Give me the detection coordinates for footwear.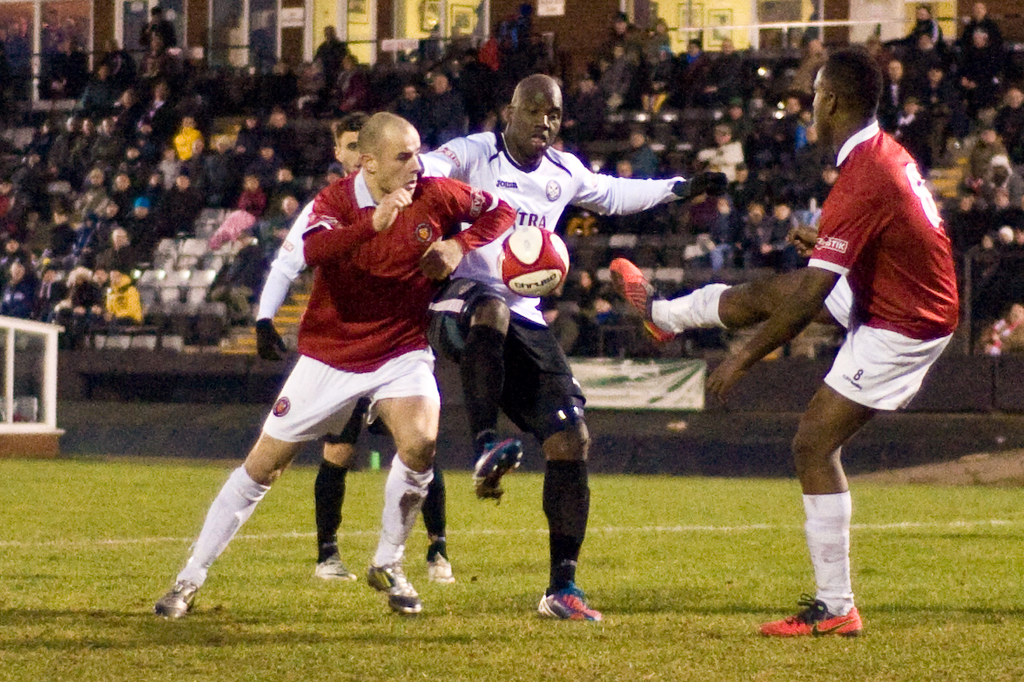
region(428, 550, 456, 585).
